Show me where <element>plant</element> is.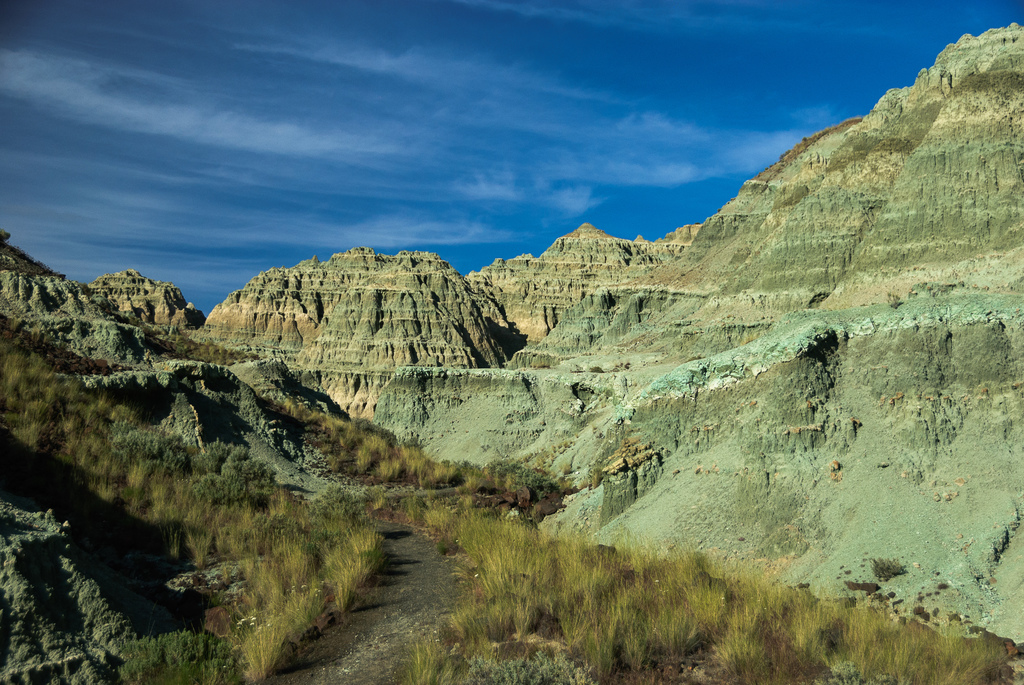
<element>plant</element> is at bbox=(55, 340, 68, 355).
